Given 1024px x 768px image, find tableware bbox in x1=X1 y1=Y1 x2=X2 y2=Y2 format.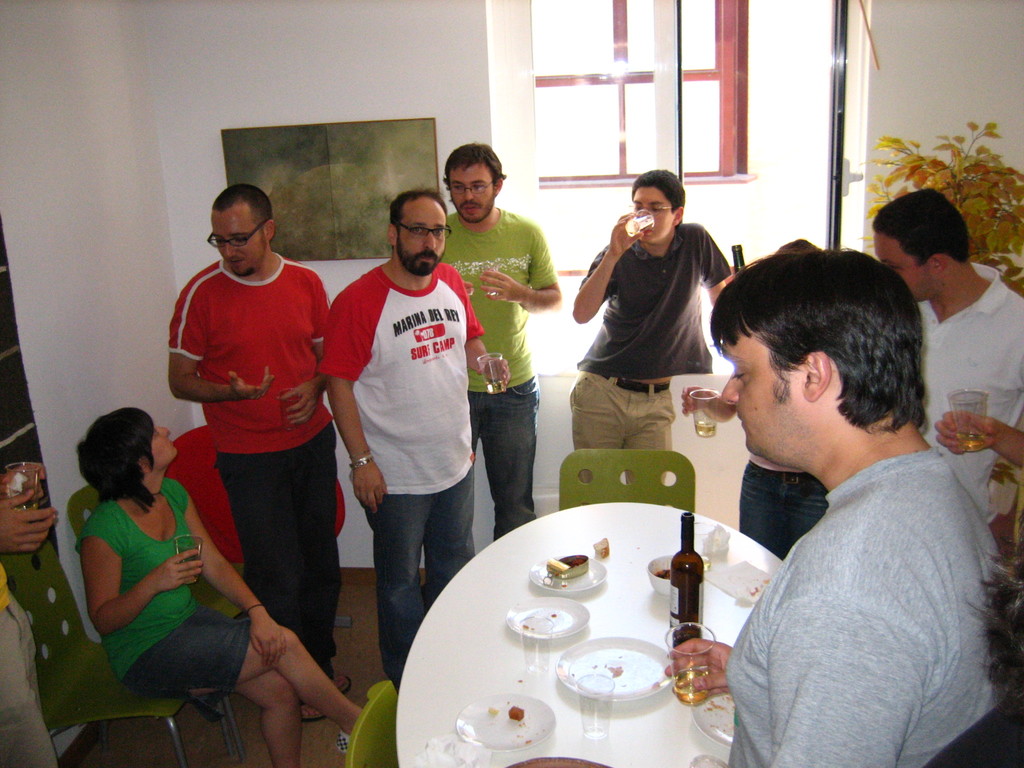
x1=505 y1=590 x2=593 y2=639.
